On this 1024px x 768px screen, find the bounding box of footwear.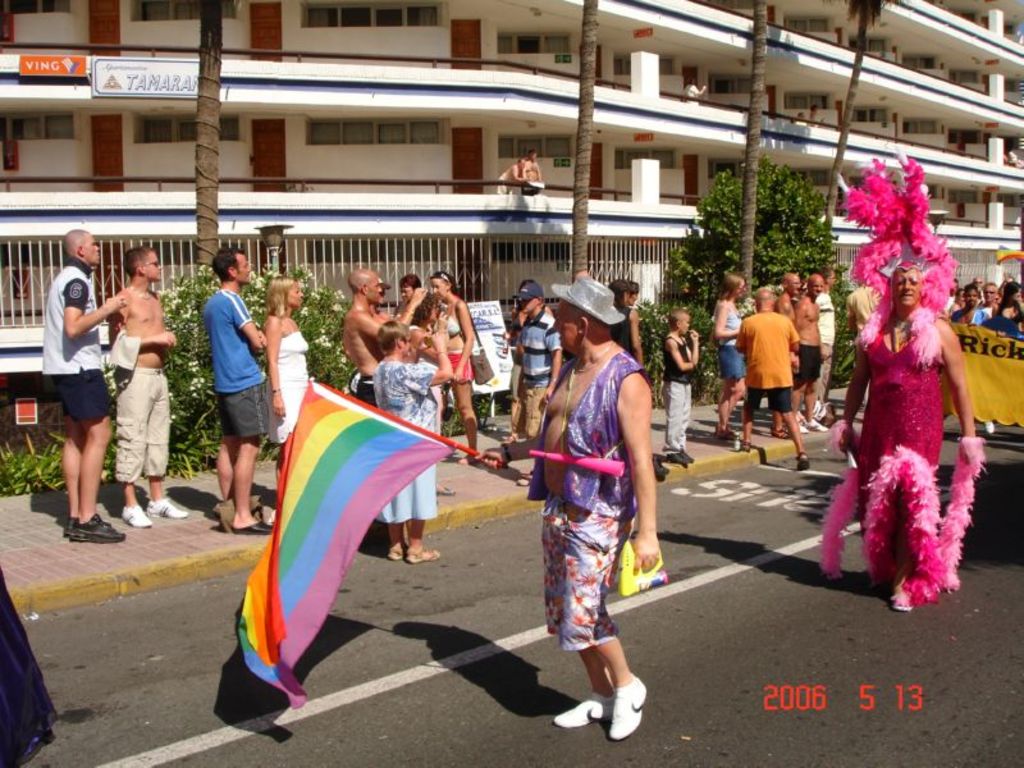
Bounding box: pyautogui.locateOnScreen(714, 429, 739, 445).
